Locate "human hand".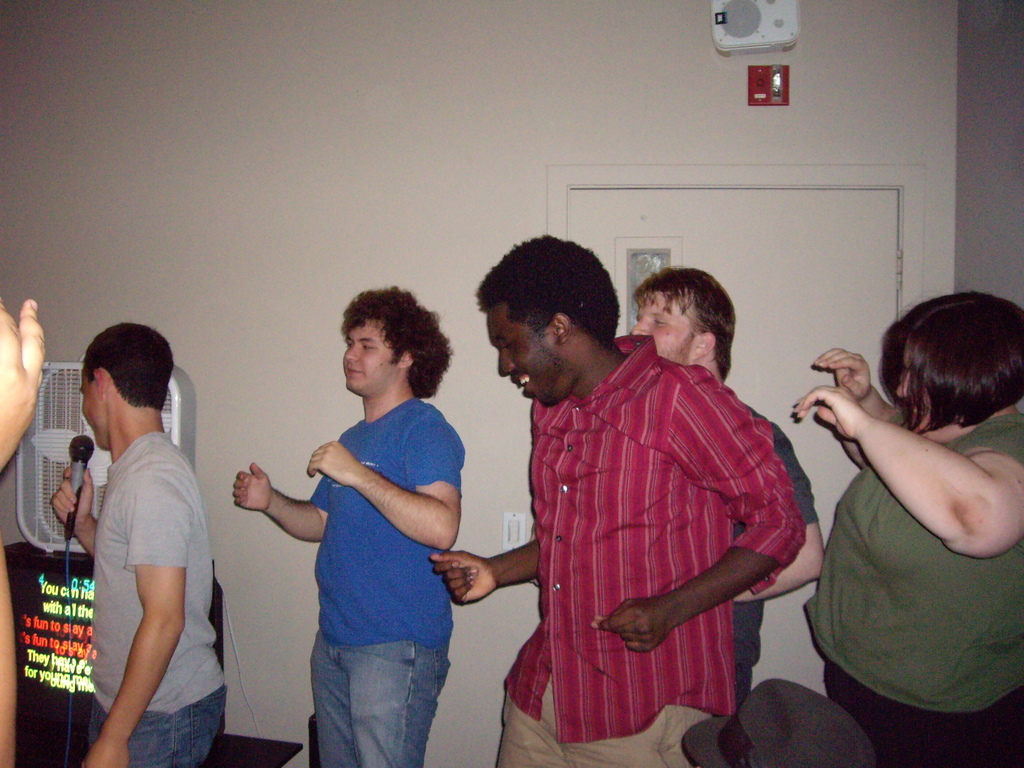
Bounding box: 591,595,675,653.
